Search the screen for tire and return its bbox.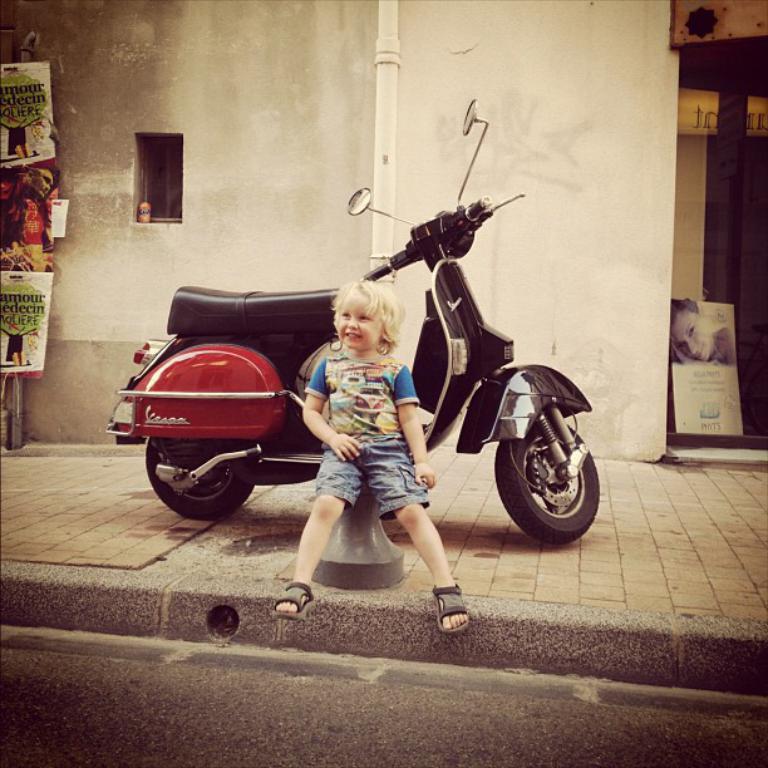
Found: 146/438/248/518.
